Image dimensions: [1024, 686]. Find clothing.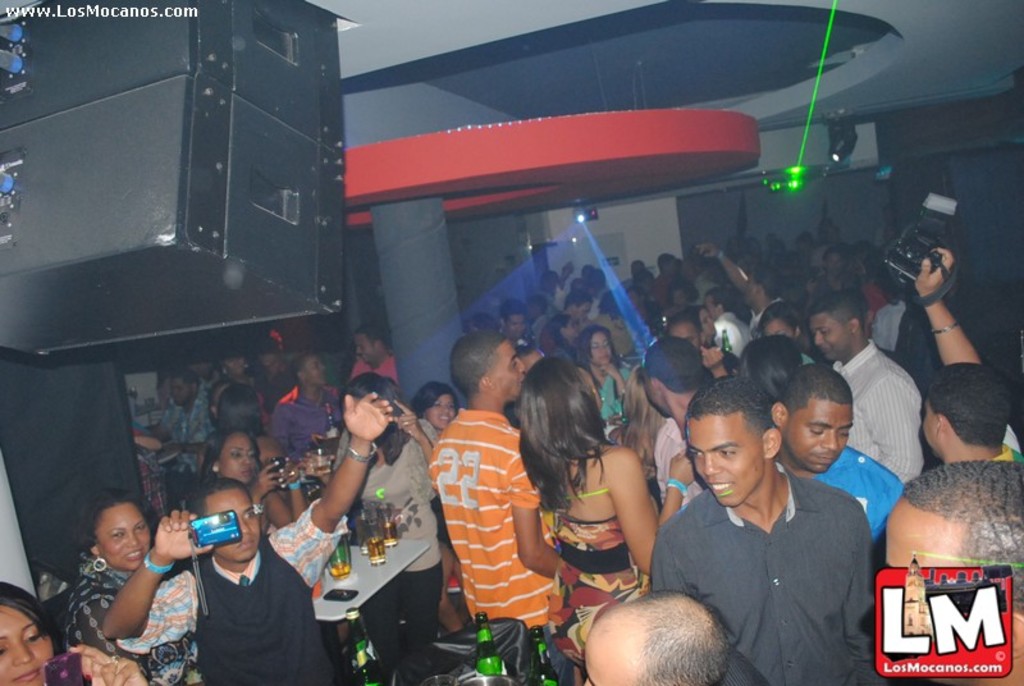
BBox(639, 489, 902, 685).
